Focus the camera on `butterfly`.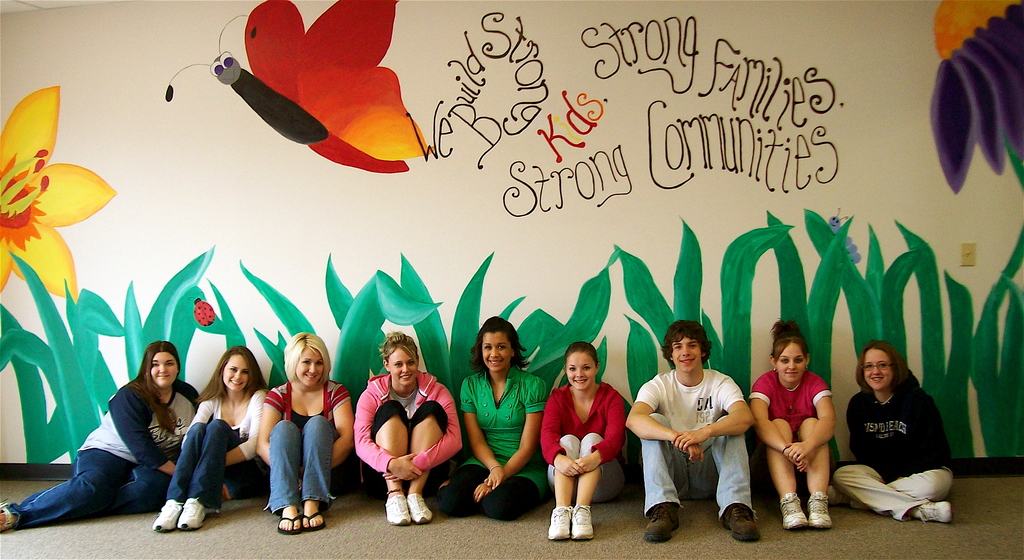
Focus region: (x1=167, y1=0, x2=430, y2=171).
